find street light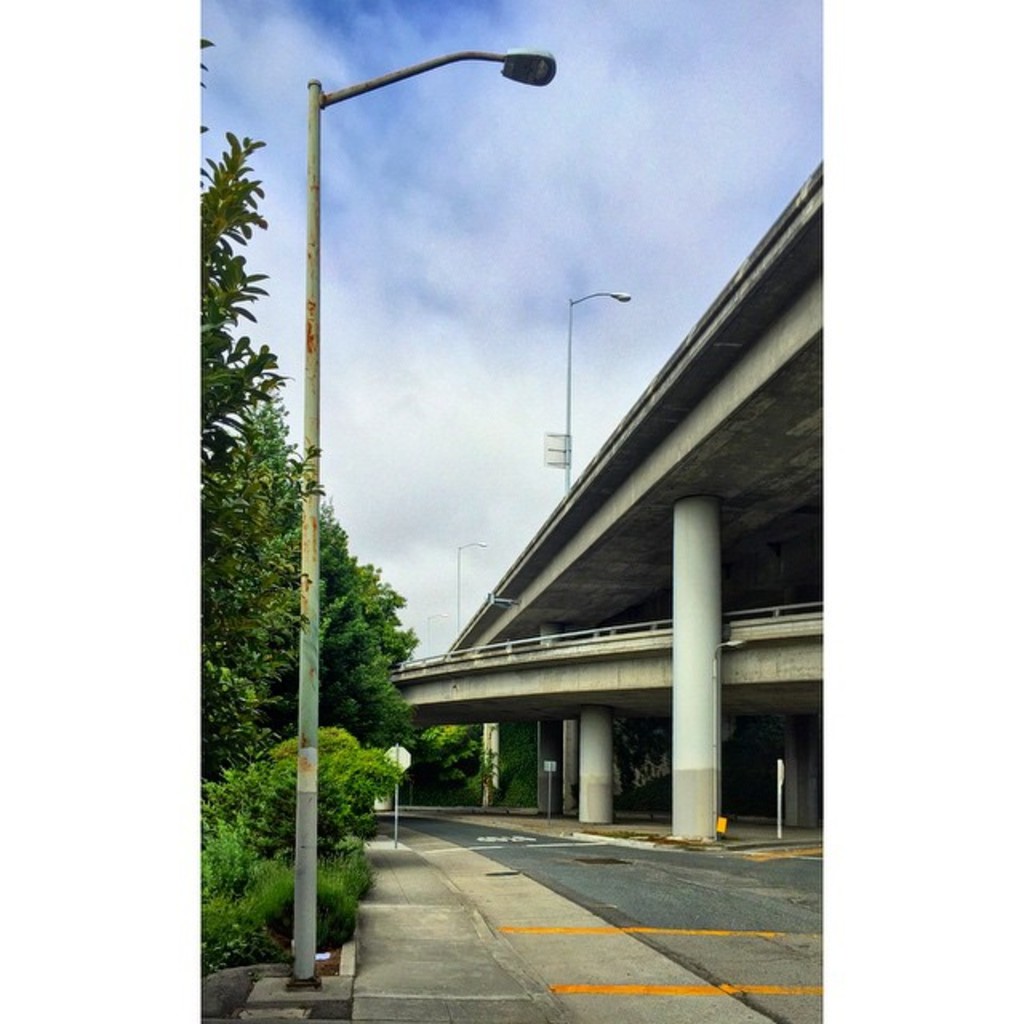
region(270, 40, 627, 862)
